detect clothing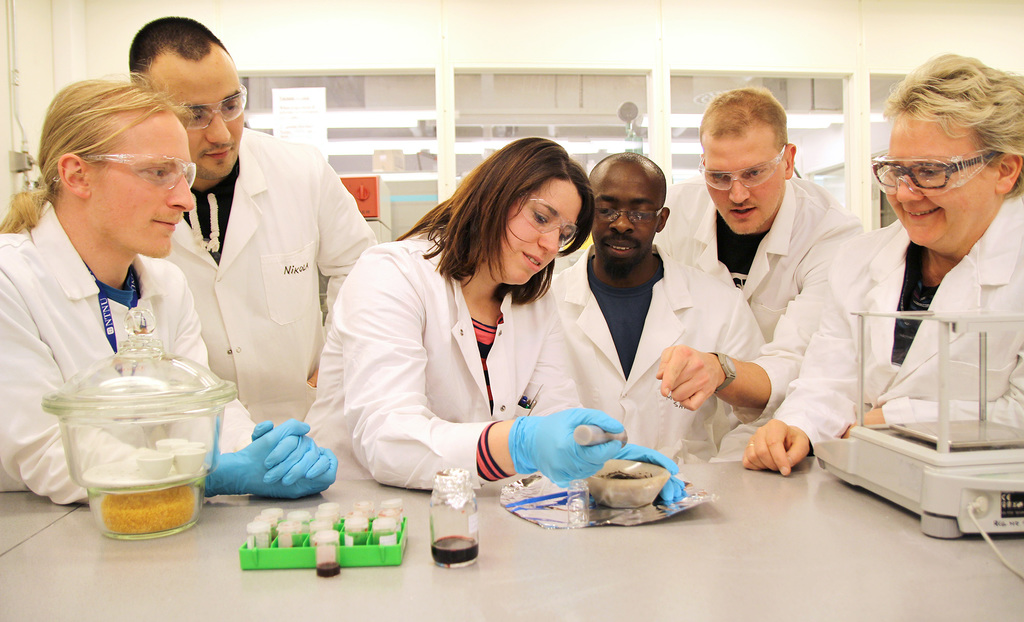
{"x1": 304, "y1": 230, "x2": 585, "y2": 496}
